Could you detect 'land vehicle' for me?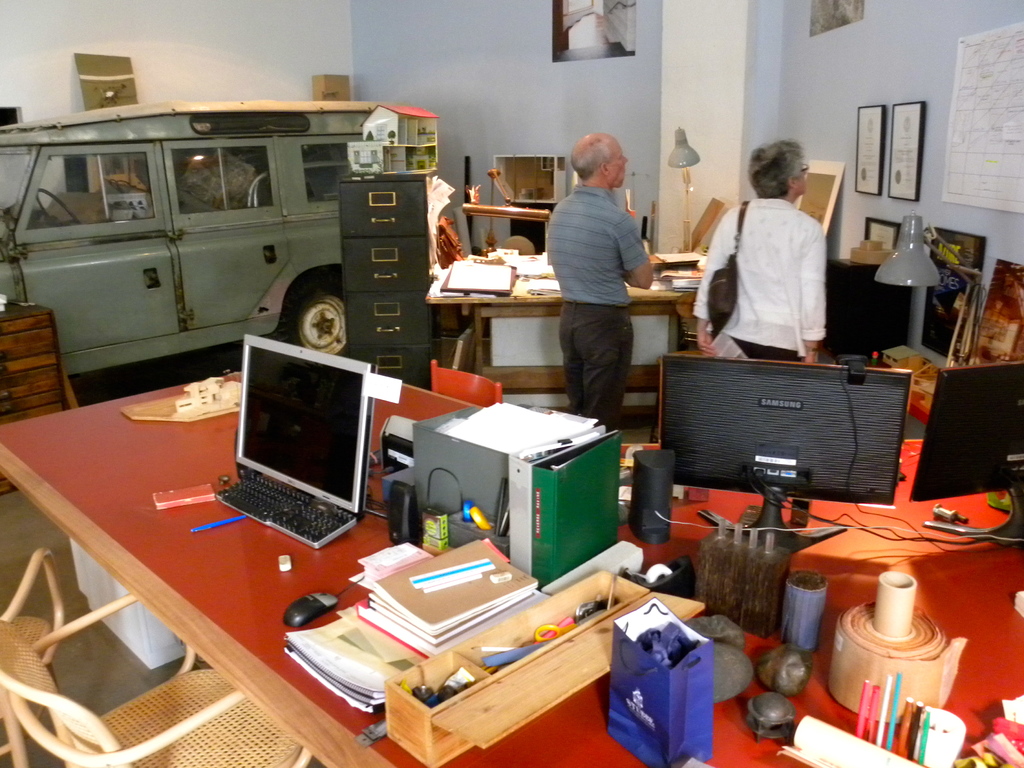
Detection result: [0, 86, 458, 401].
